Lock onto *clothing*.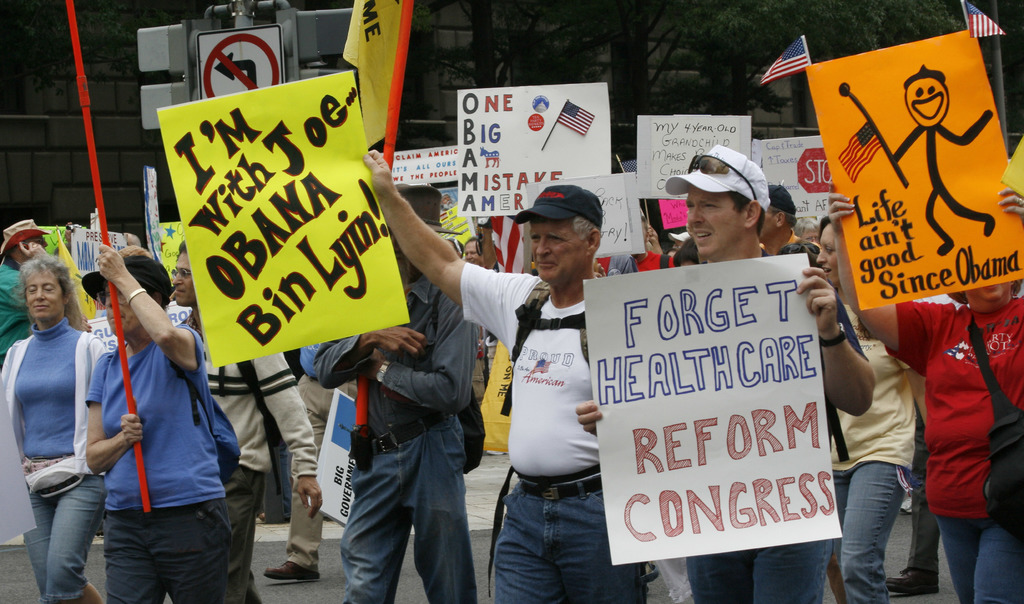
Locked: box(687, 291, 866, 603).
